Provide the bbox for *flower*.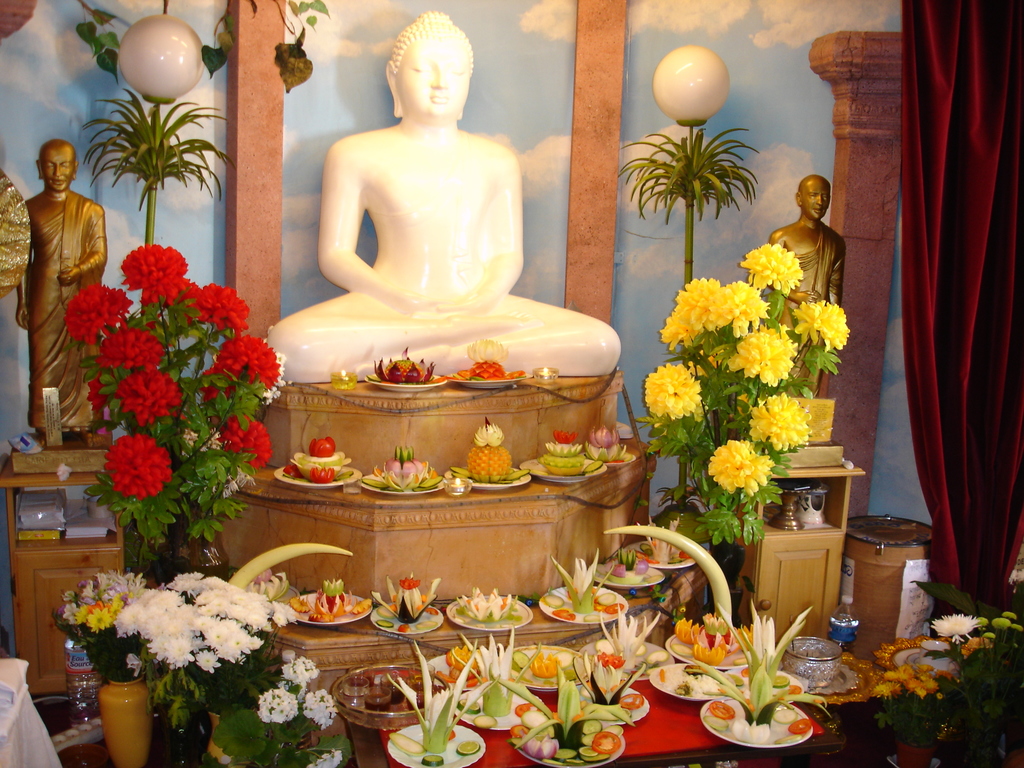
left=739, top=243, right=801, bottom=294.
